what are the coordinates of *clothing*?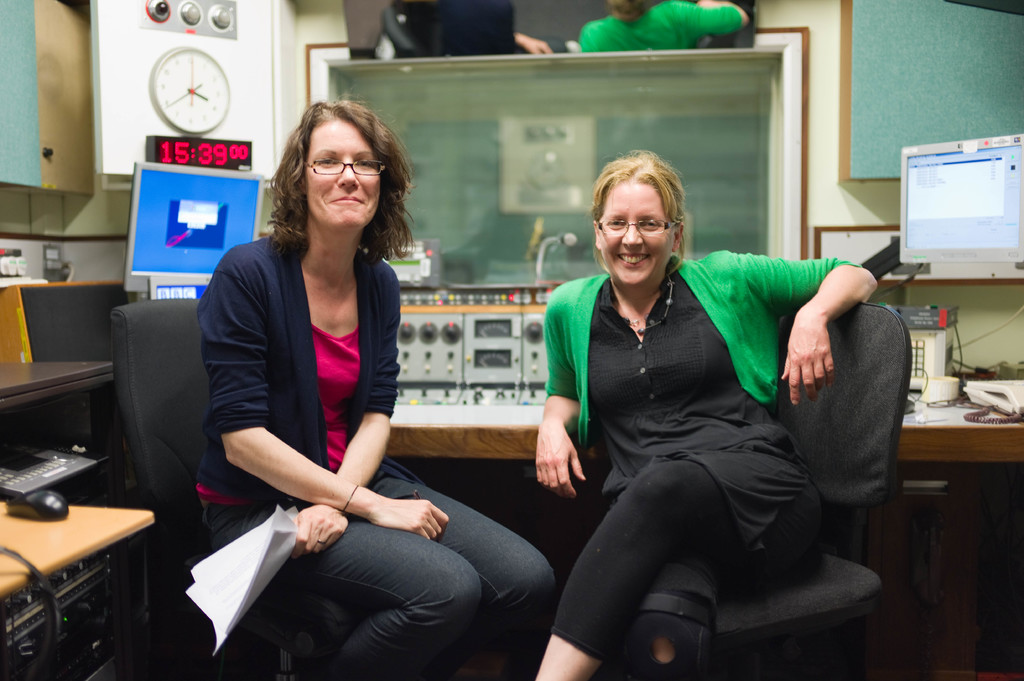
540/259/859/634.
